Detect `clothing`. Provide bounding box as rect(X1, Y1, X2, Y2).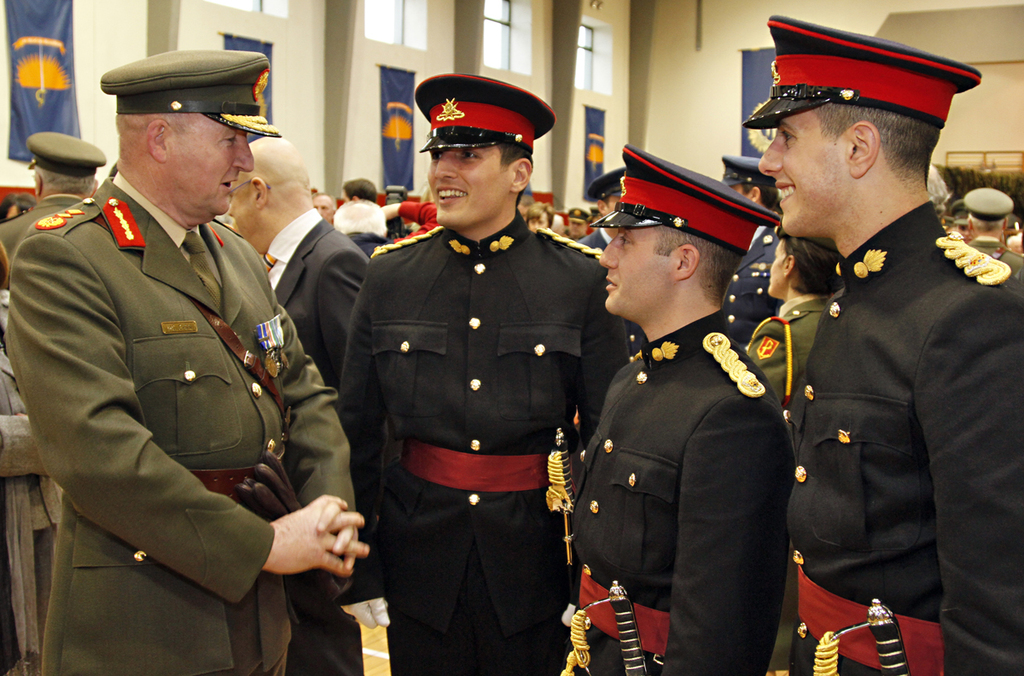
rect(265, 202, 386, 675).
